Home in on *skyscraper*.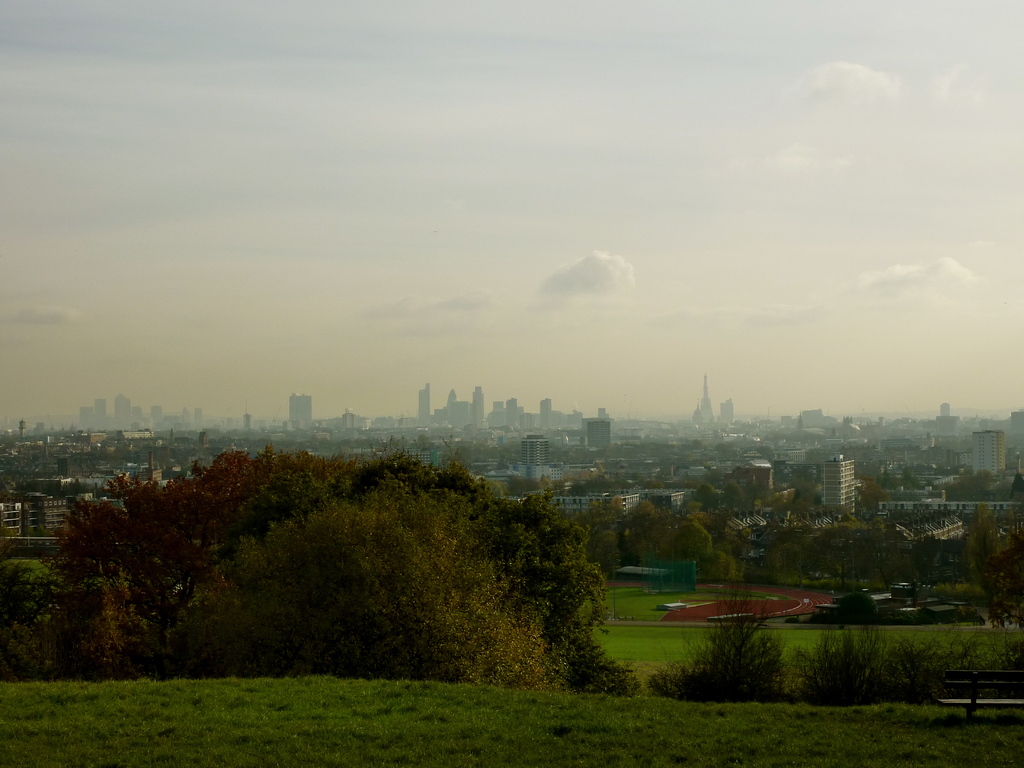
Homed in at (112,392,138,432).
